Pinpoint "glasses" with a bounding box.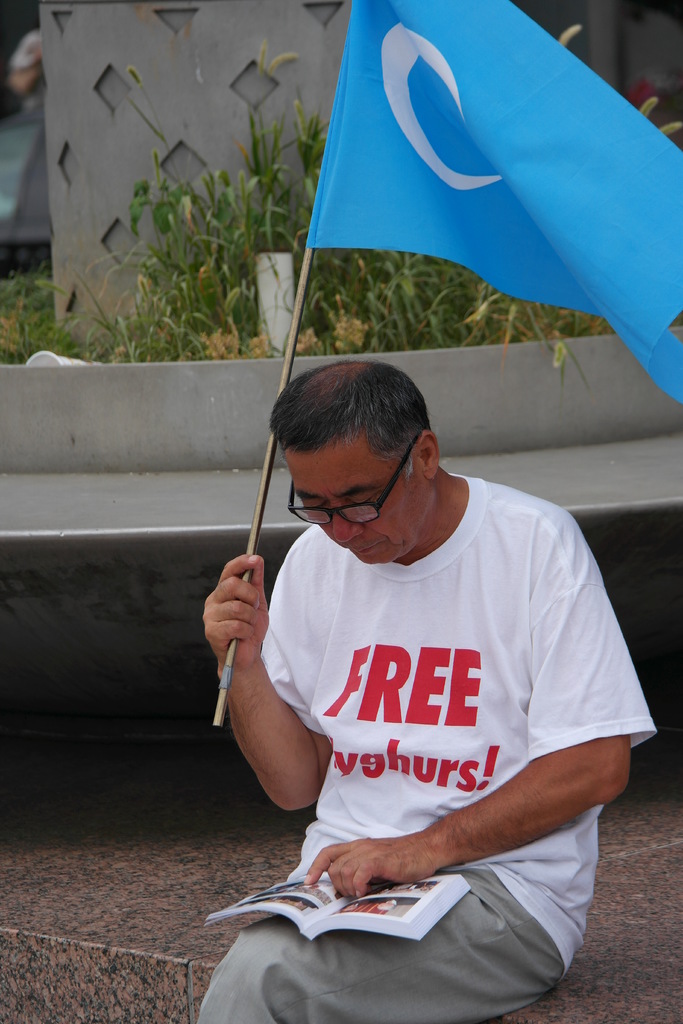
[286,420,433,540].
